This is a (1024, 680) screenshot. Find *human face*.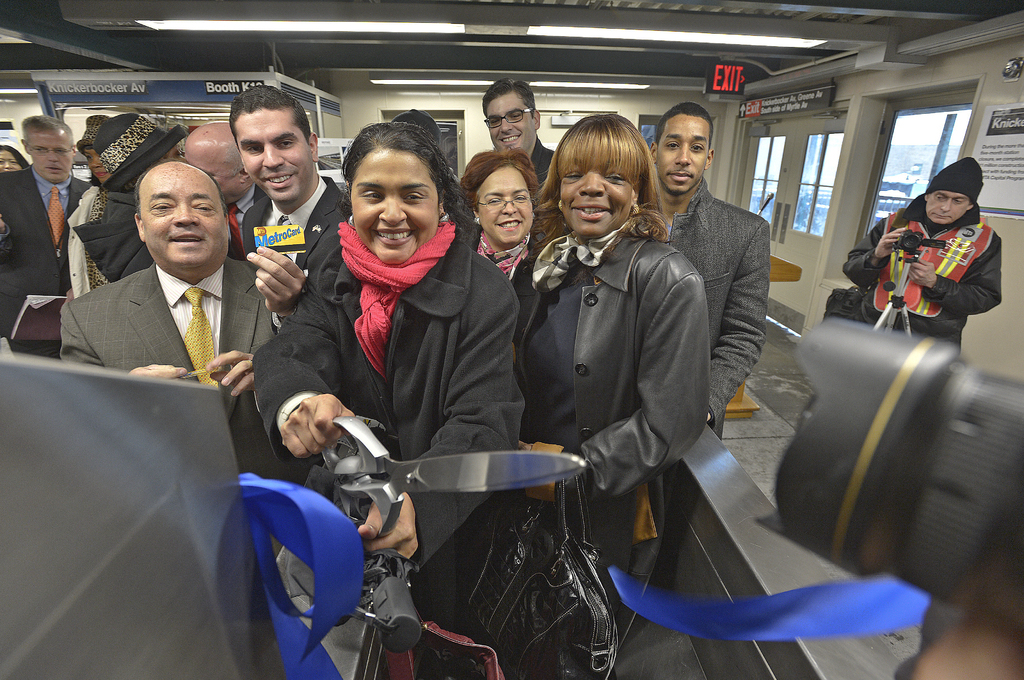
Bounding box: crop(180, 146, 240, 198).
